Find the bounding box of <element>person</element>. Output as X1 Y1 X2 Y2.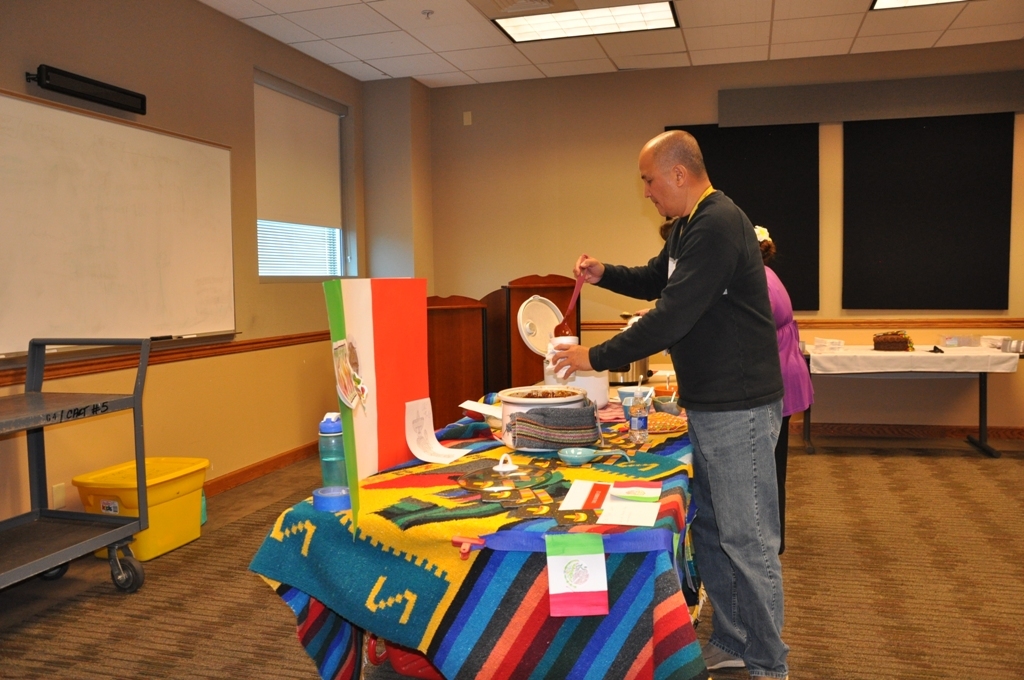
762 230 811 555.
